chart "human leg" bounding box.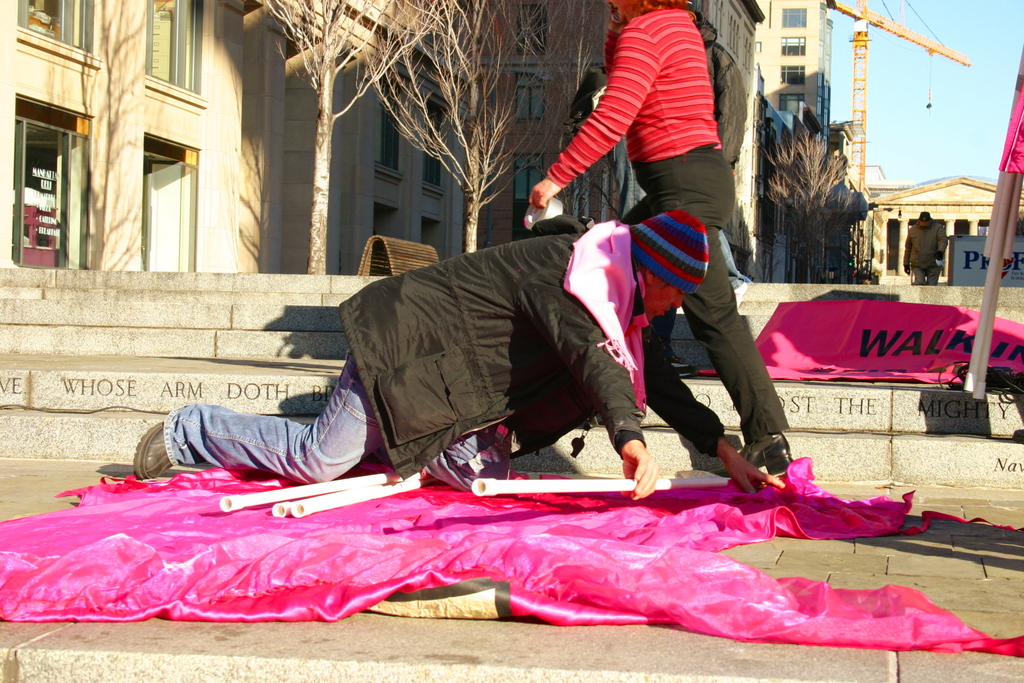
Charted: left=422, top=418, right=511, bottom=495.
